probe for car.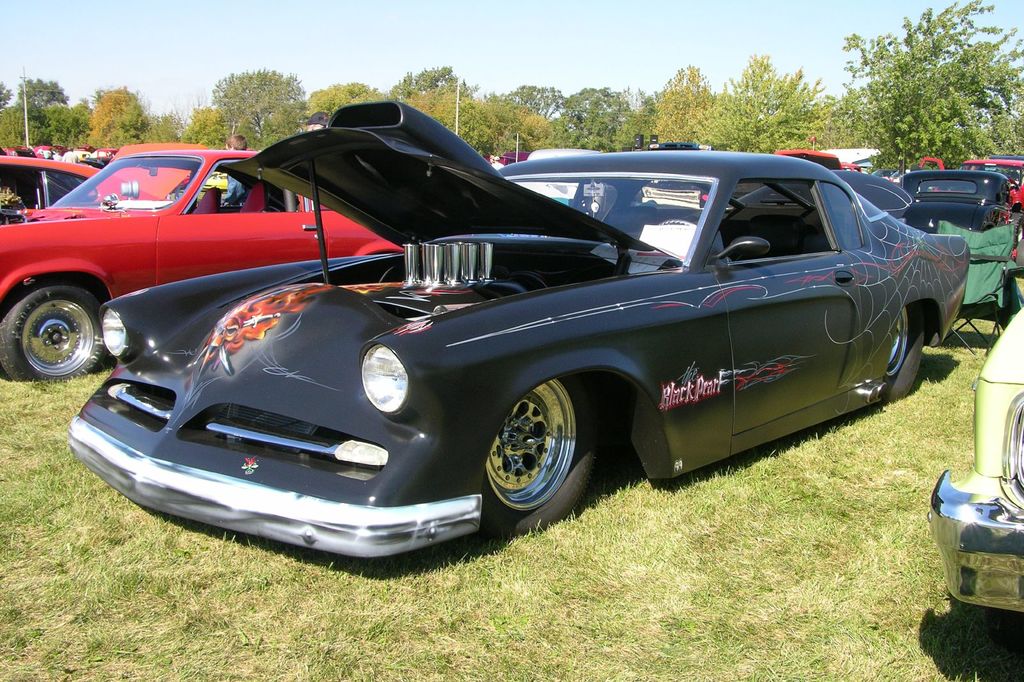
Probe result: locate(925, 300, 1023, 618).
